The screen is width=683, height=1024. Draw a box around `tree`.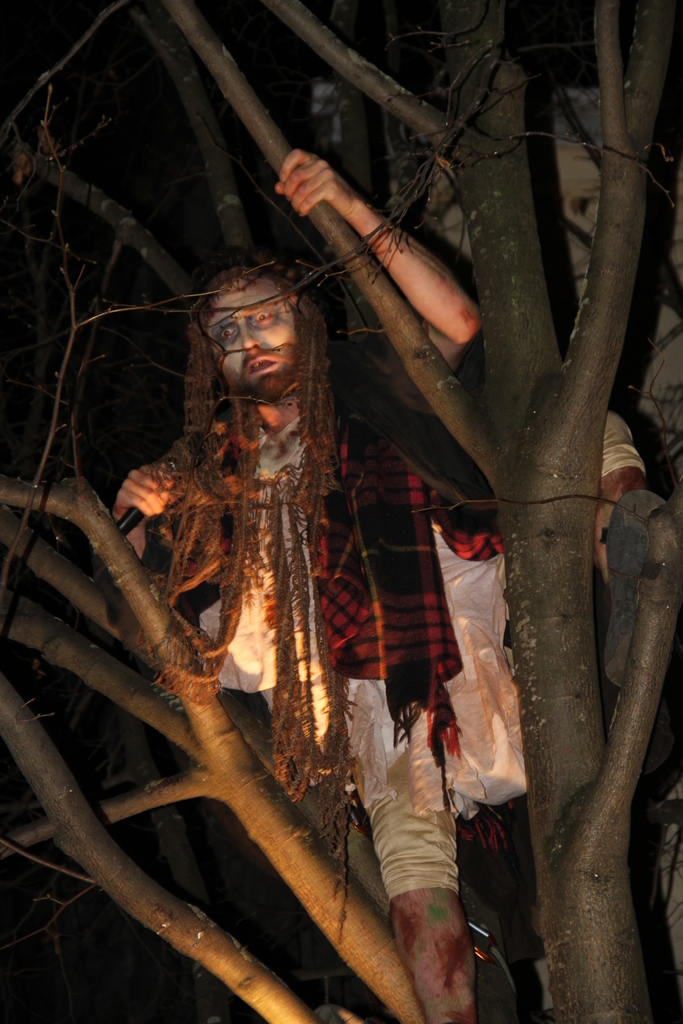
[x1=12, y1=86, x2=679, y2=905].
